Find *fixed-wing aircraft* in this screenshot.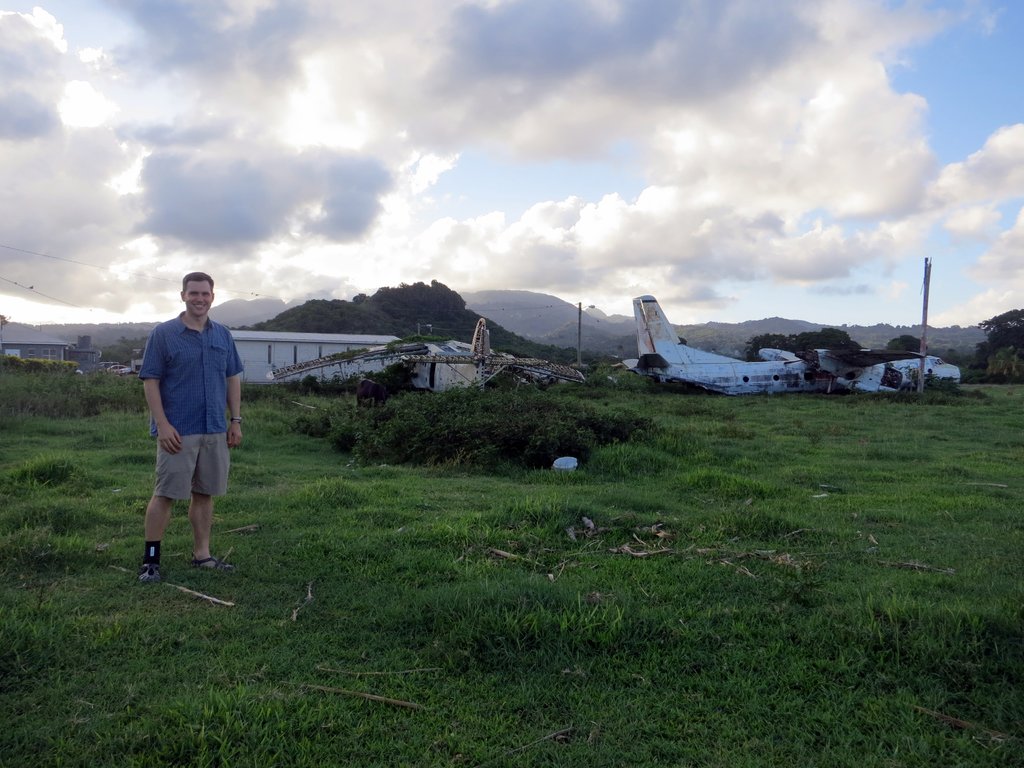
The bounding box for *fixed-wing aircraft* is <bbox>268, 312, 590, 394</bbox>.
